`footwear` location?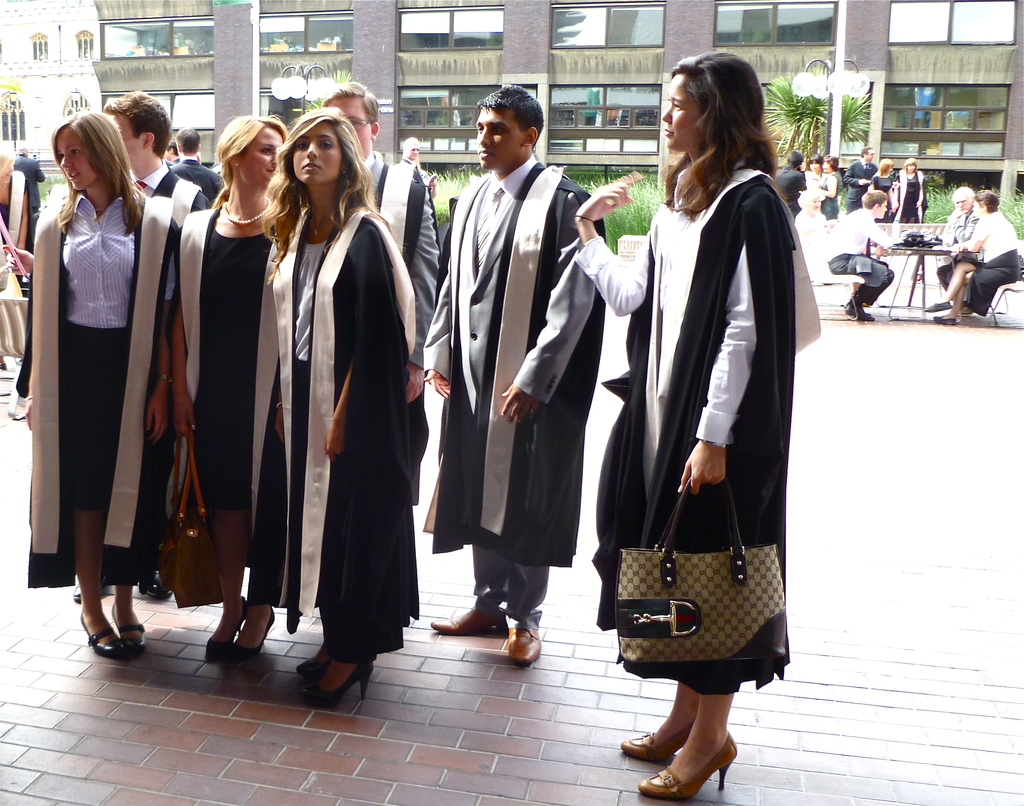
<box>431,602,503,637</box>
